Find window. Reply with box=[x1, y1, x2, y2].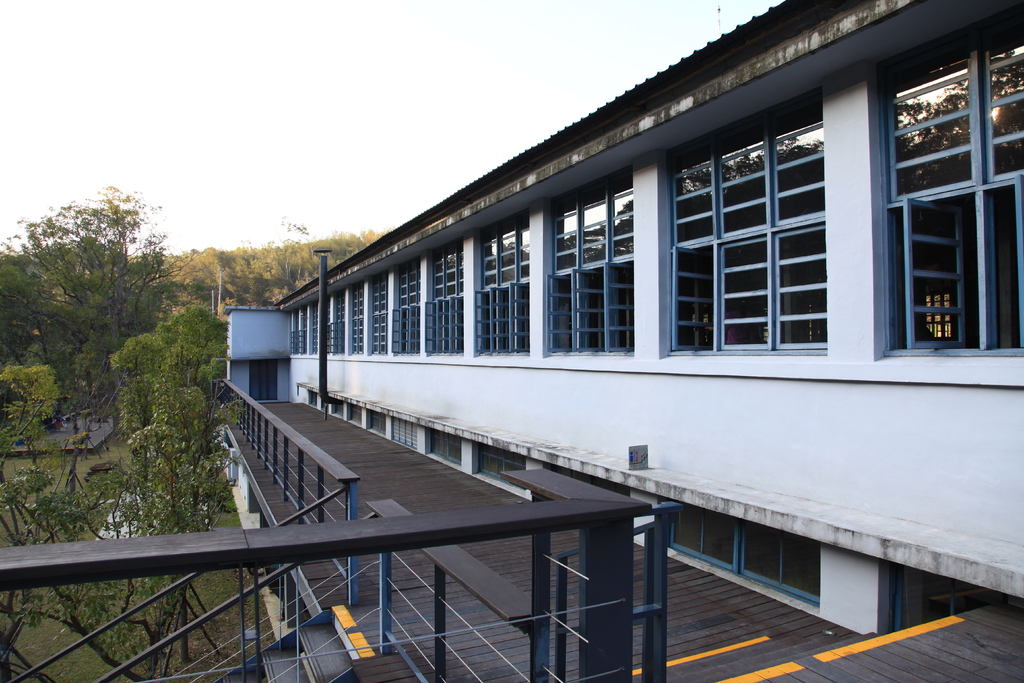
box=[477, 231, 527, 352].
